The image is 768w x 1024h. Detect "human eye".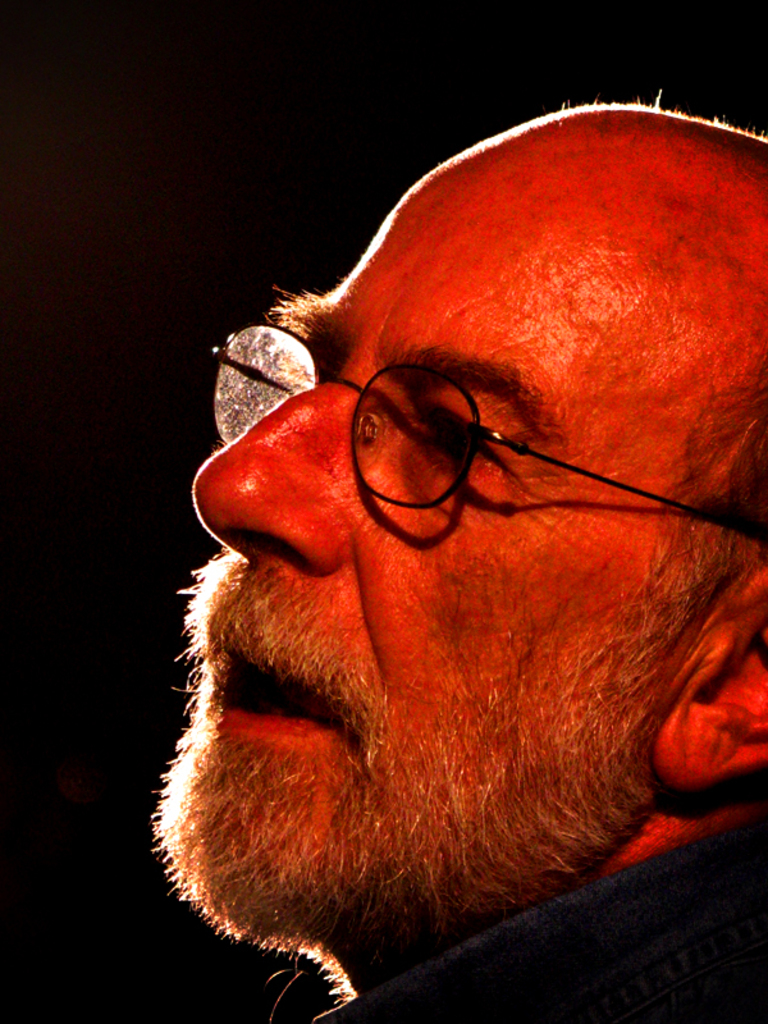
Detection: <bbox>422, 393, 502, 457</bbox>.
